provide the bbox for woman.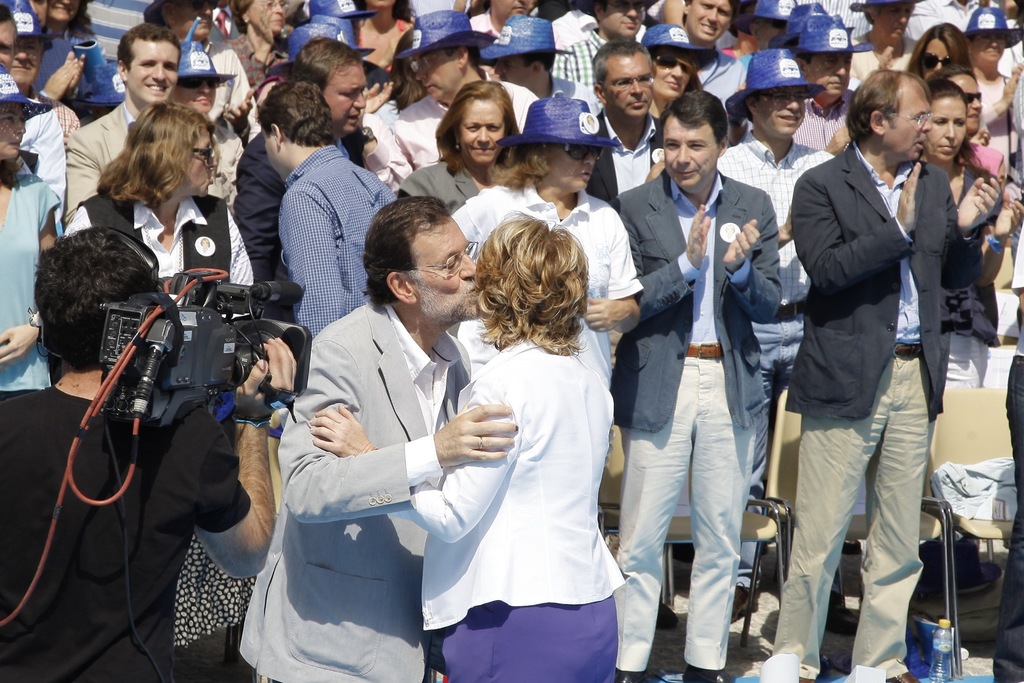
<bbox>912, 66, 1009, 349</bbox>.
